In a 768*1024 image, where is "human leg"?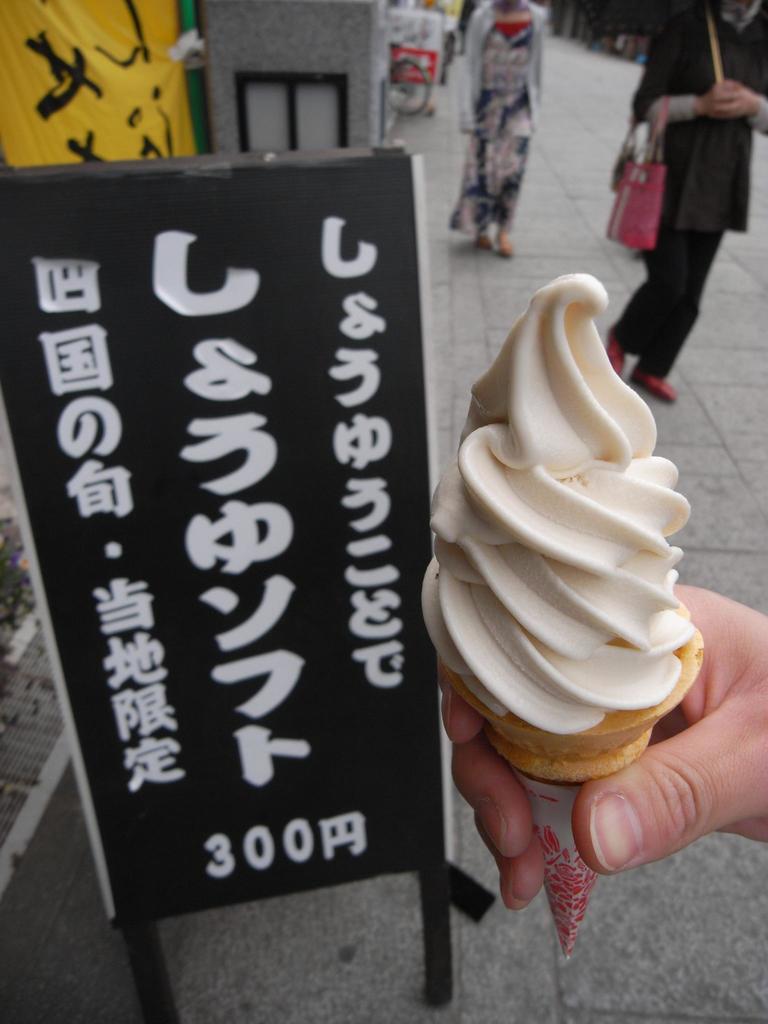
(605, 215, 698, 377).
